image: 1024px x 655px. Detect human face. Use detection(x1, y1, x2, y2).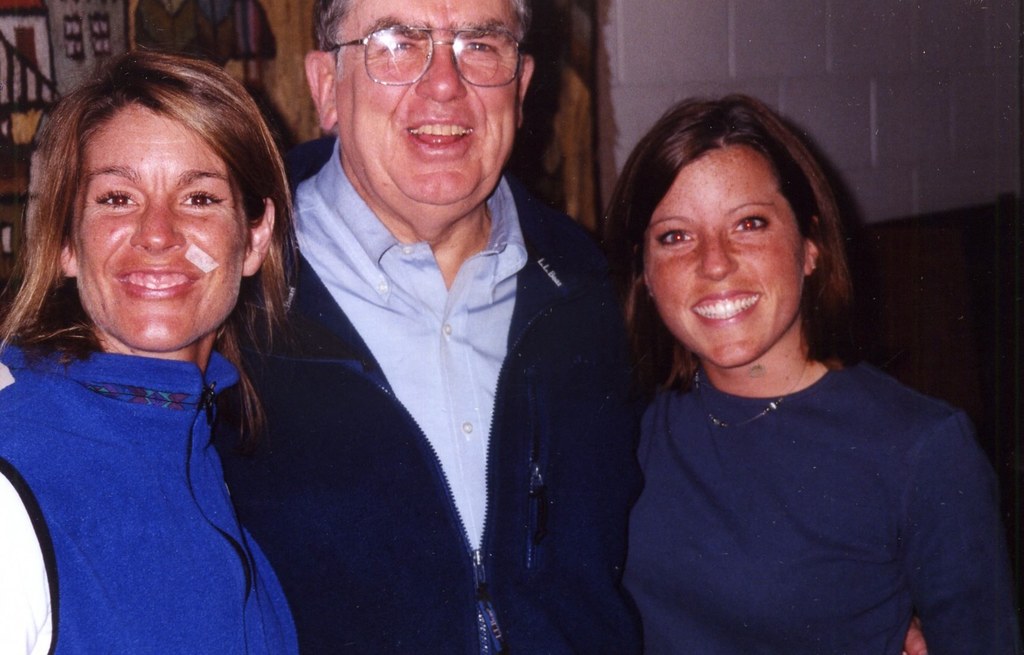
detection(62, 100, 252, 352).
